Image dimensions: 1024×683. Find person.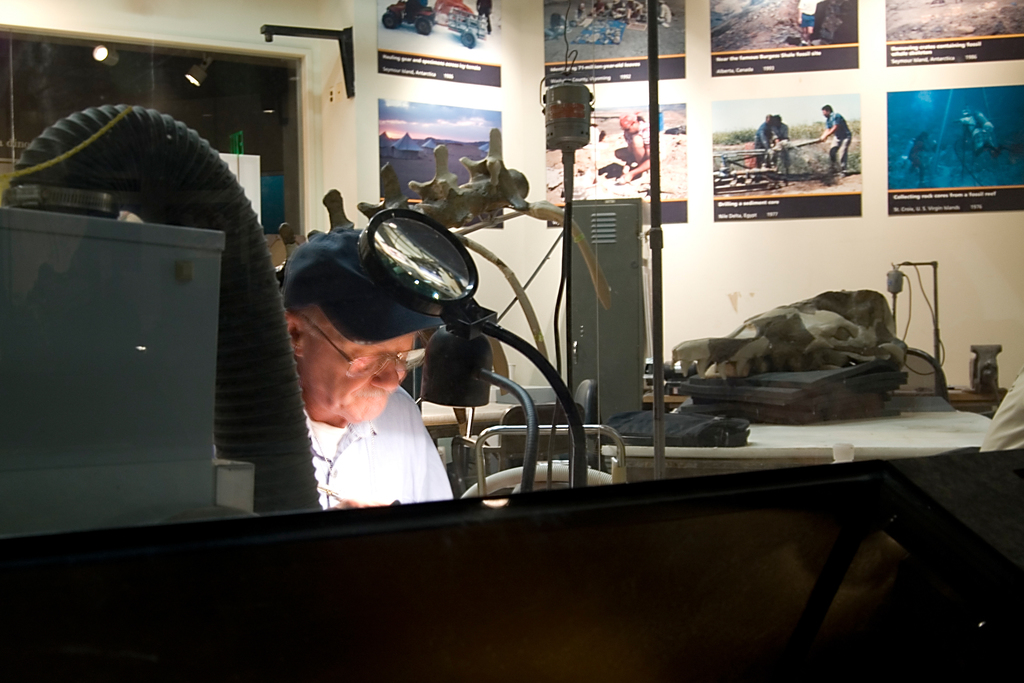
<region>796, 0, 817, 46</region>.
